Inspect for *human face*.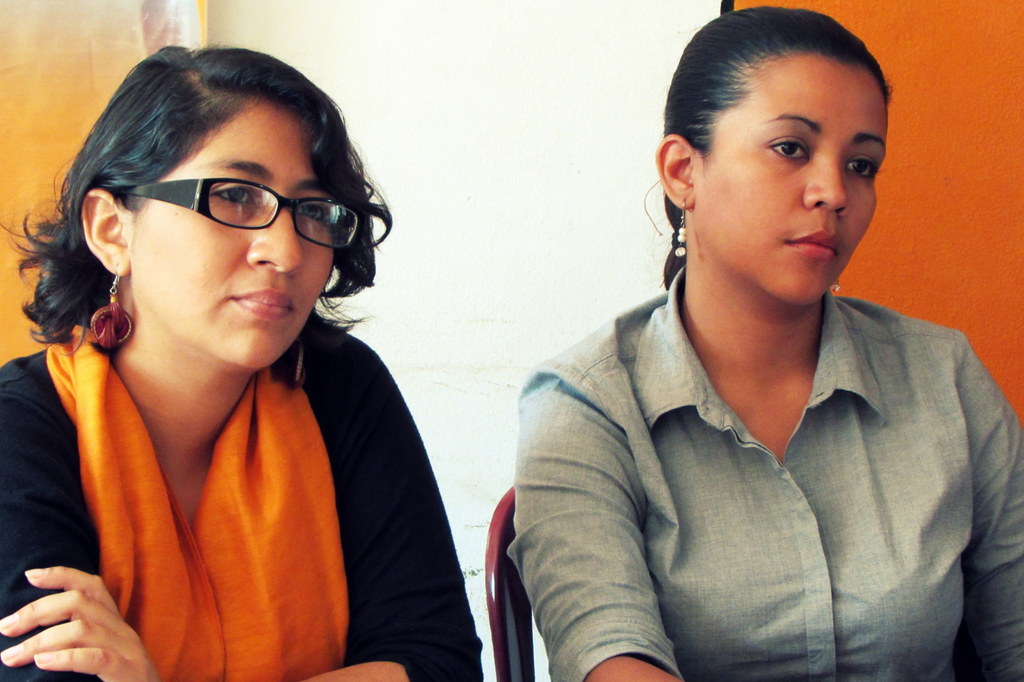
Inspection: box(696, 52, 890, 304).
